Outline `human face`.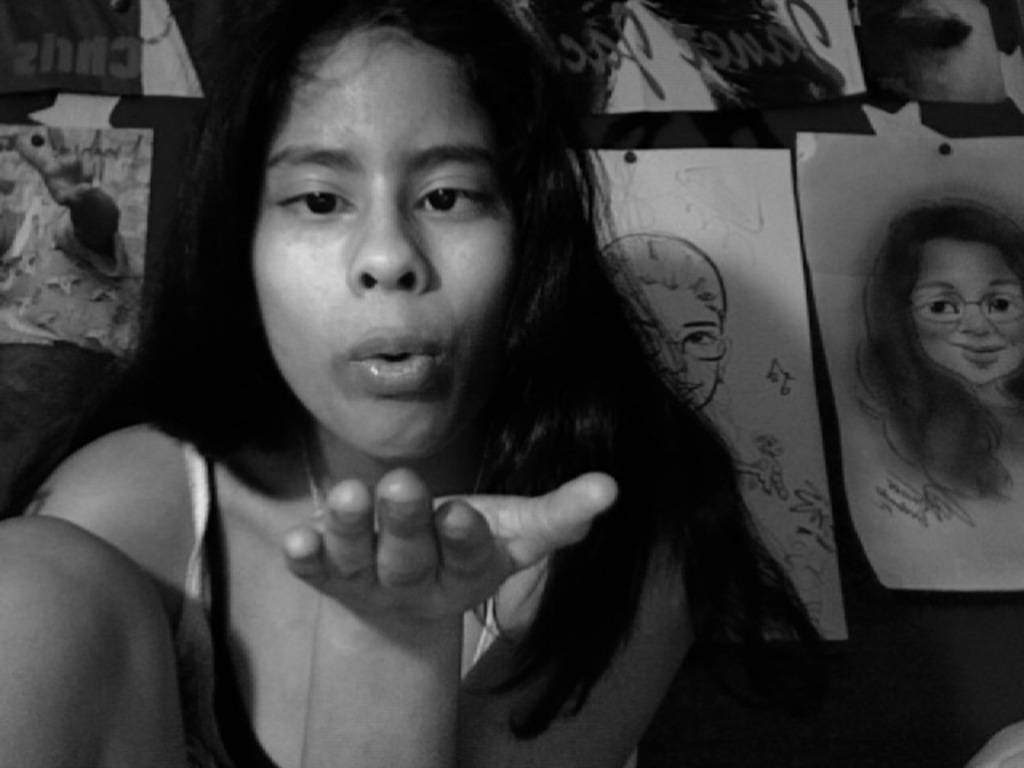
Outline: 248/19/515/458.
